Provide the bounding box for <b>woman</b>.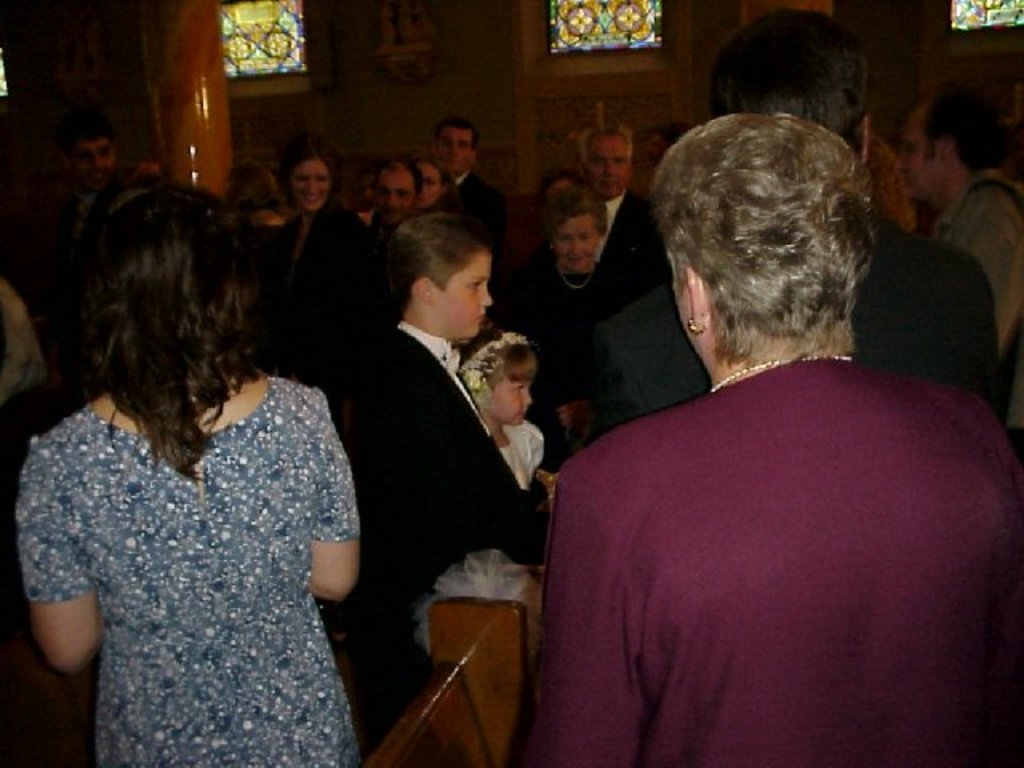
<region>221, 155, 283, 224</region>.
